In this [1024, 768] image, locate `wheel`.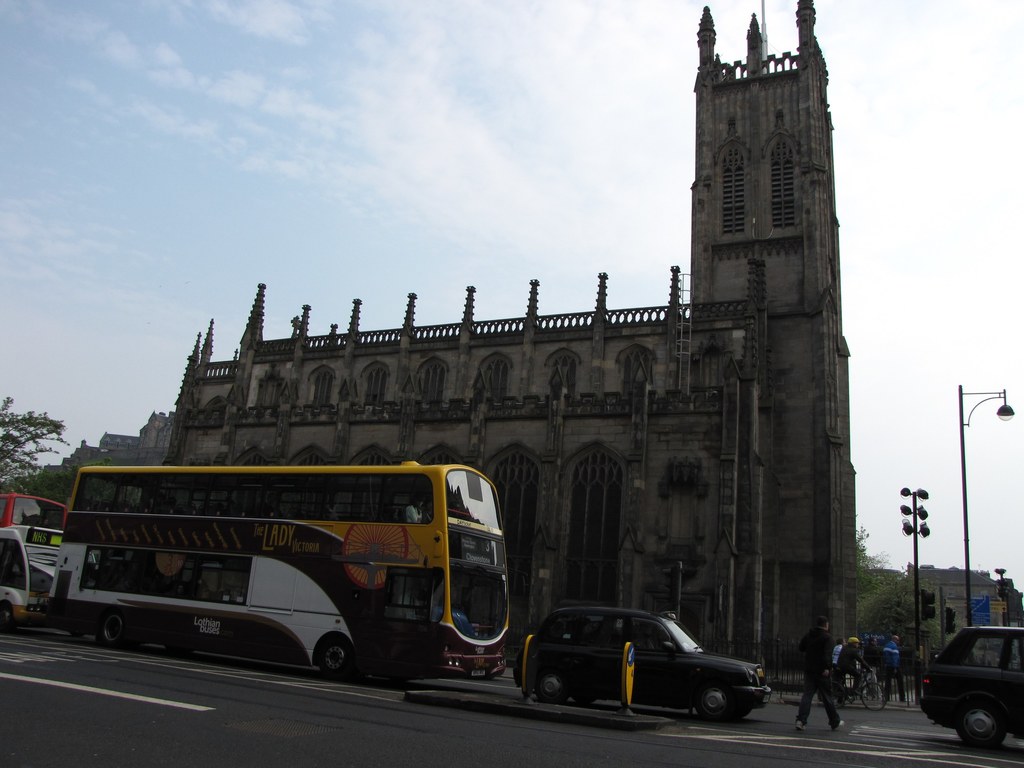
Bounding box: crop(0, 595, 14, 635).
